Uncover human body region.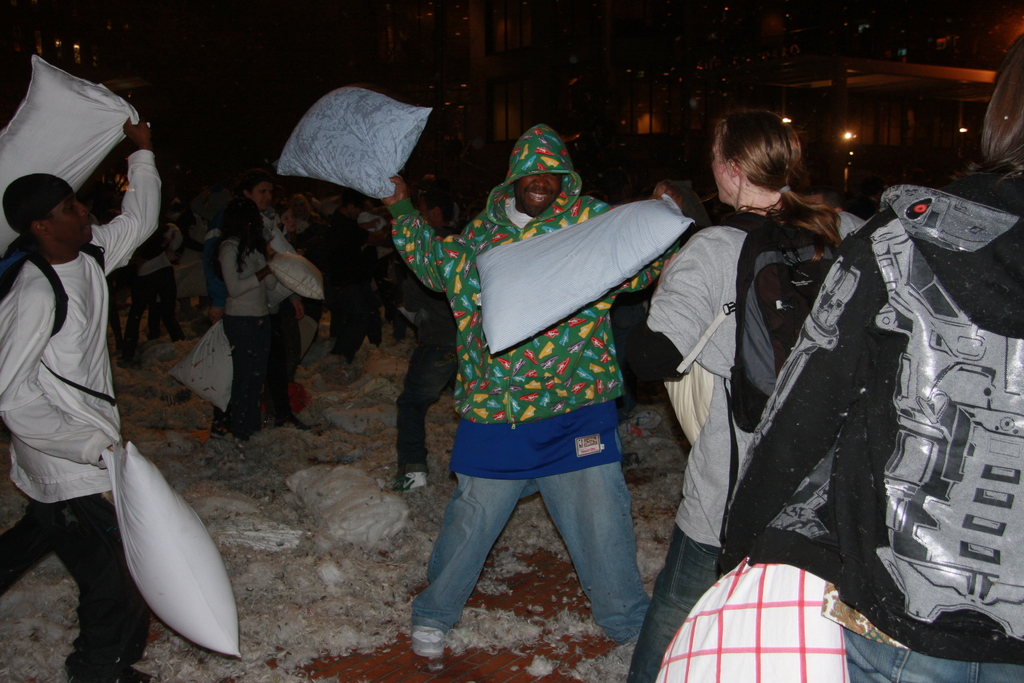
Uncovered: rect(721, 158, 1023, 682).
